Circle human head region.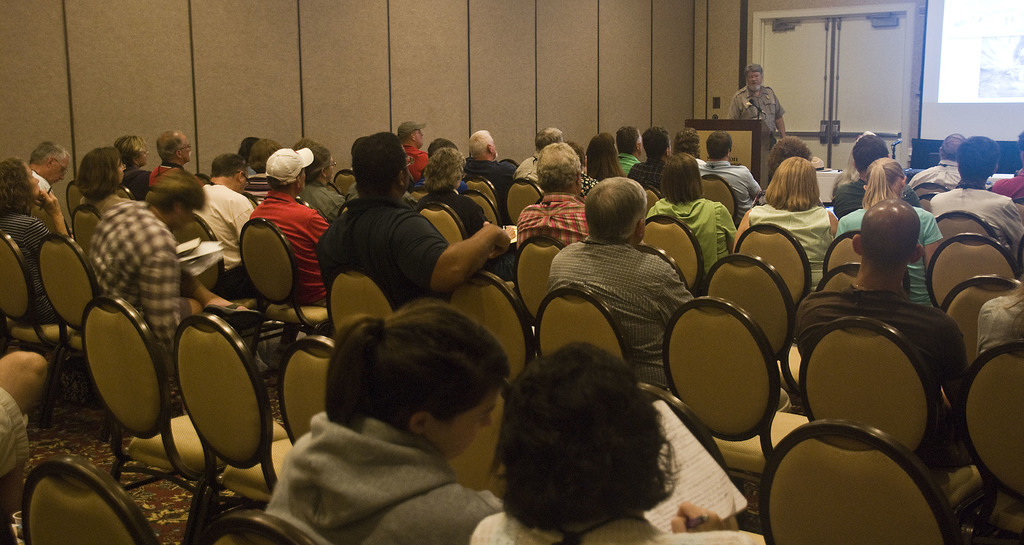
Region: [left=642, top=127, right=672, bottom=162].
